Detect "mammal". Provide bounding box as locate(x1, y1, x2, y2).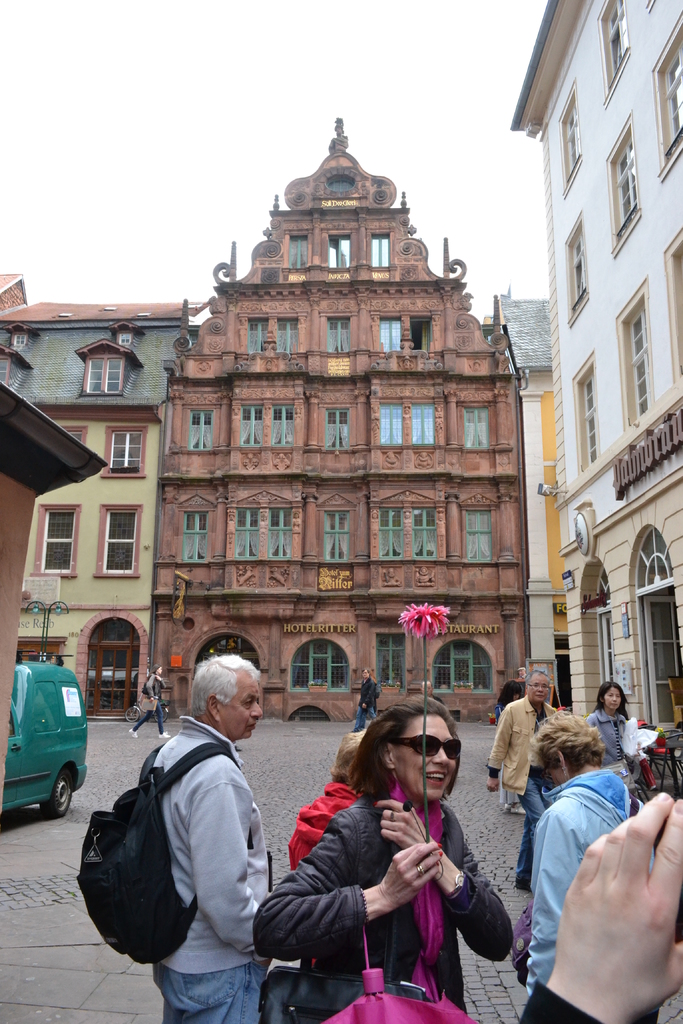
locate(128, 663, 168, 740).
